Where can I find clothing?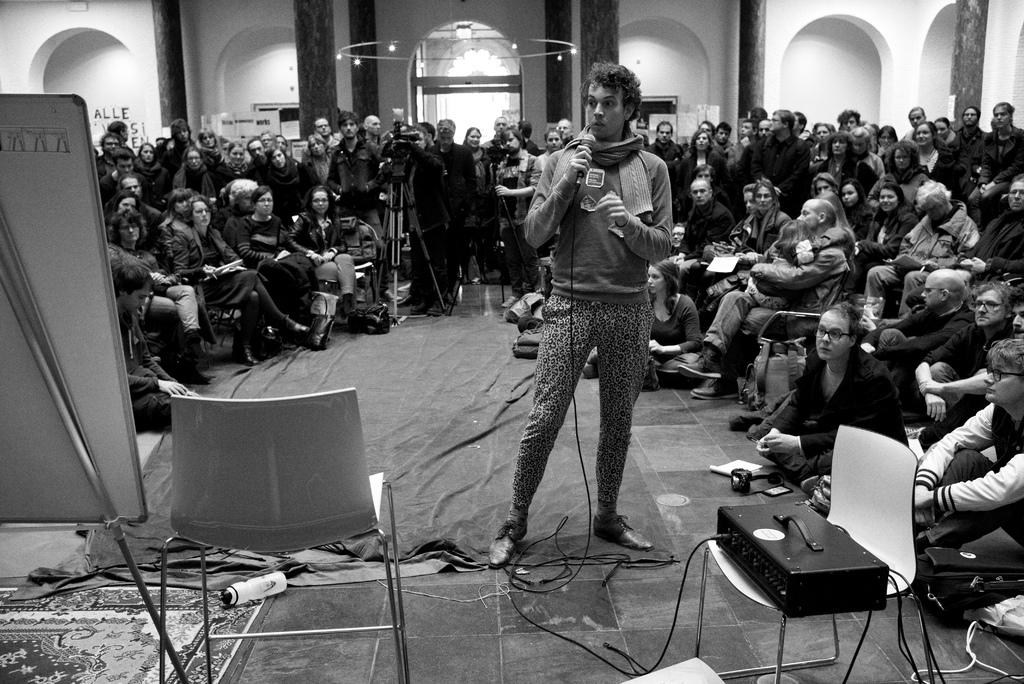
You can find it at box=[100, 172, 151, 203].
